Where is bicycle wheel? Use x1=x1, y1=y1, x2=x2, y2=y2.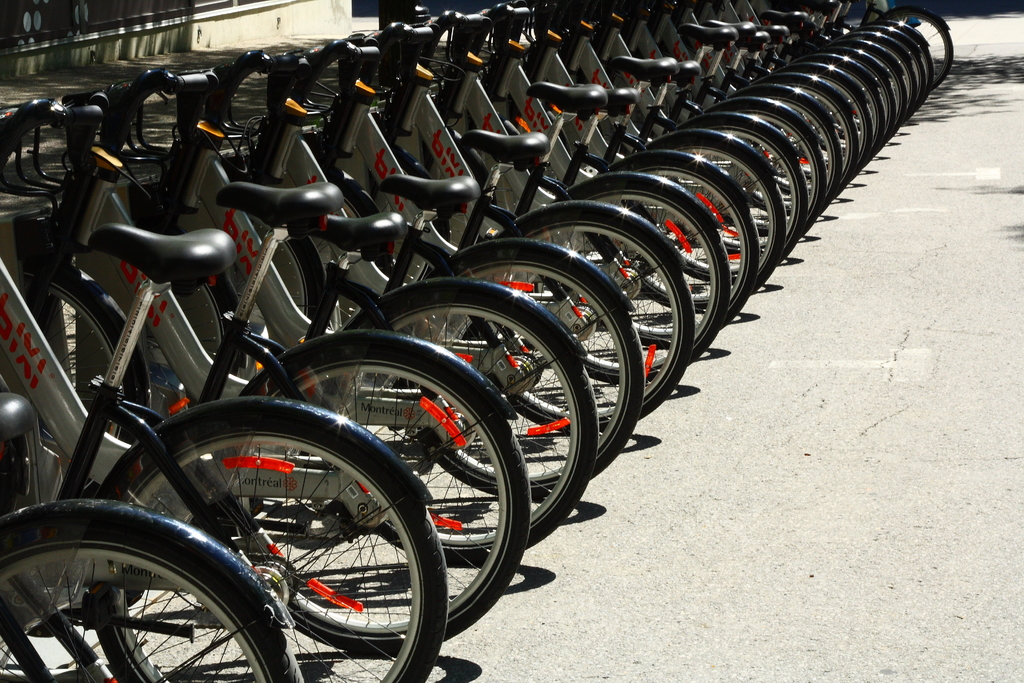
x1=678, y1=110, x2=808, y2=252.
